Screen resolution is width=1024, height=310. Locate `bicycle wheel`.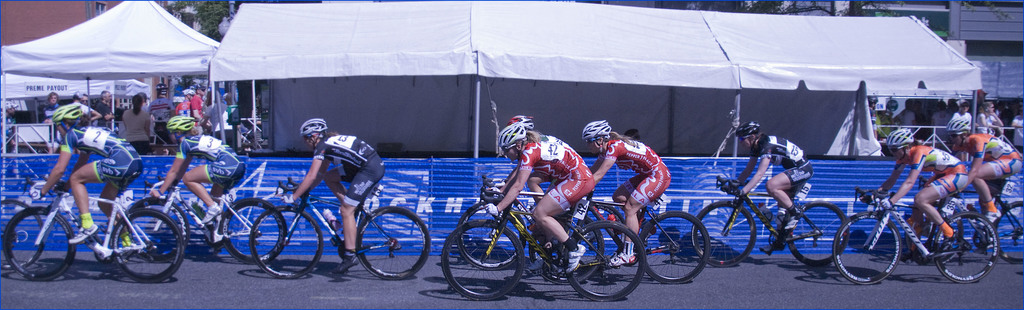
(559,218,644,303).
